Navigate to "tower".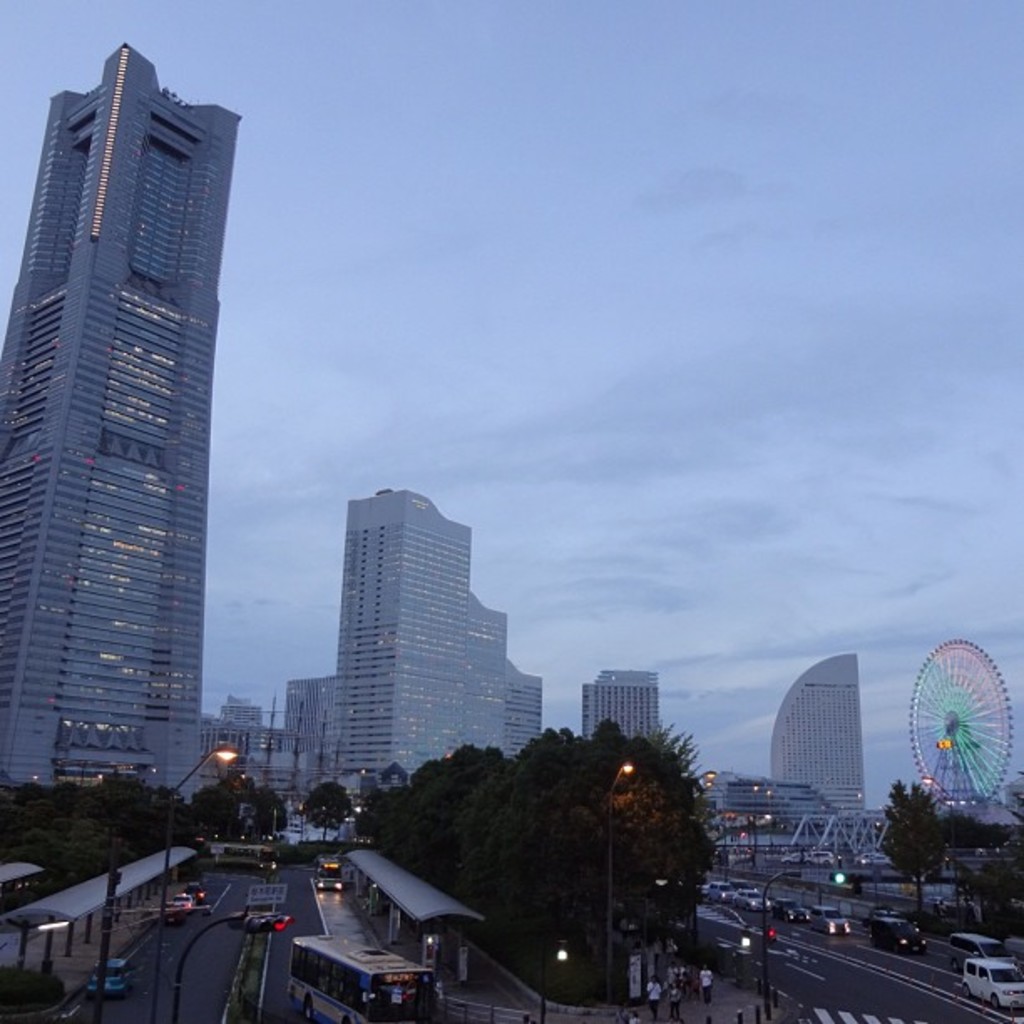
Navigation target: (x1=288, y1=691, x2=326, y2=805).
